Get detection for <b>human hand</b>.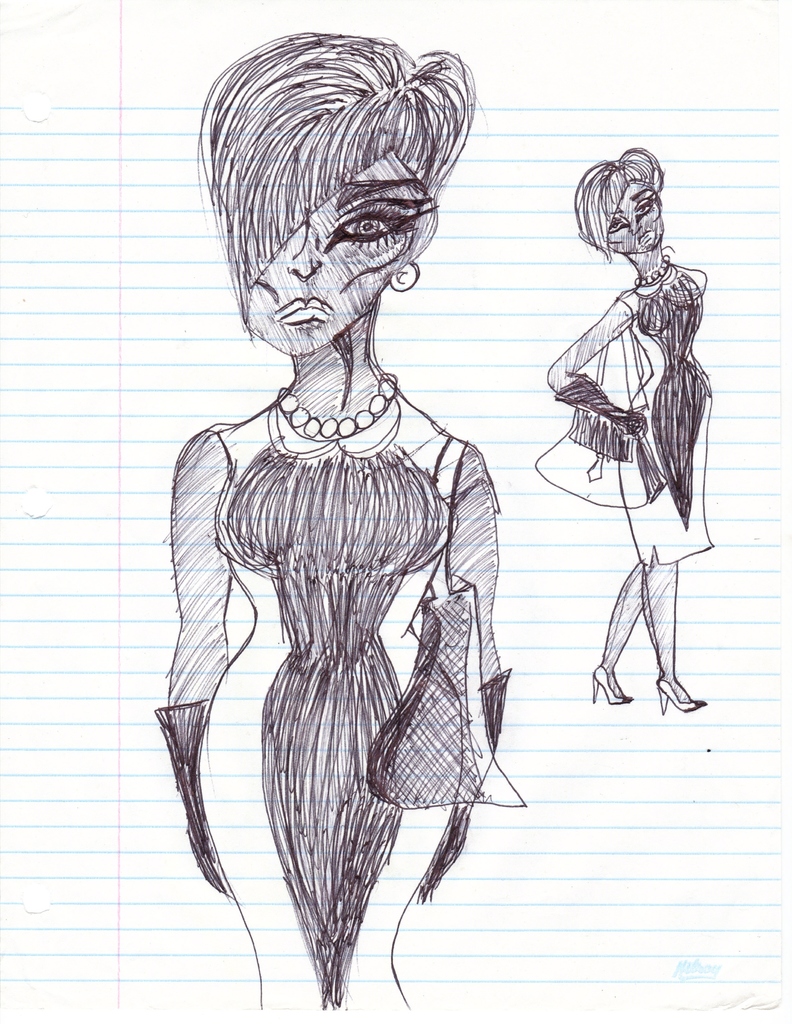
Detection: [x1=415, y1=803, x2=479, y2=904].
